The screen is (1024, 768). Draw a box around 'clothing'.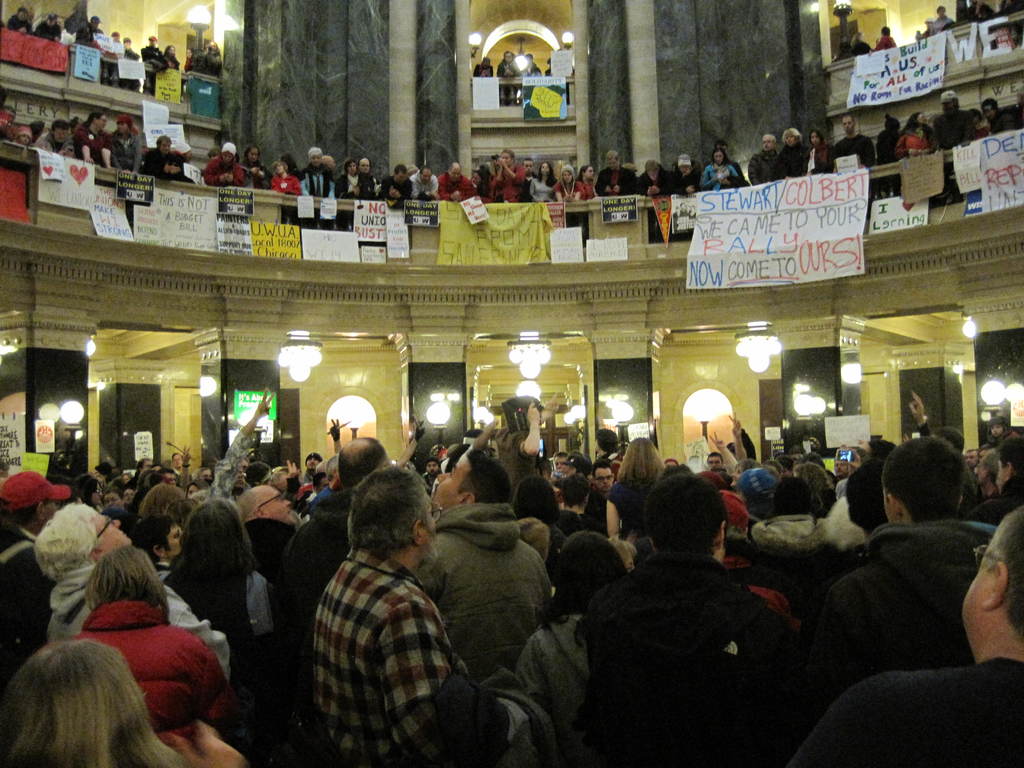
(524, 65, 545, 77).
